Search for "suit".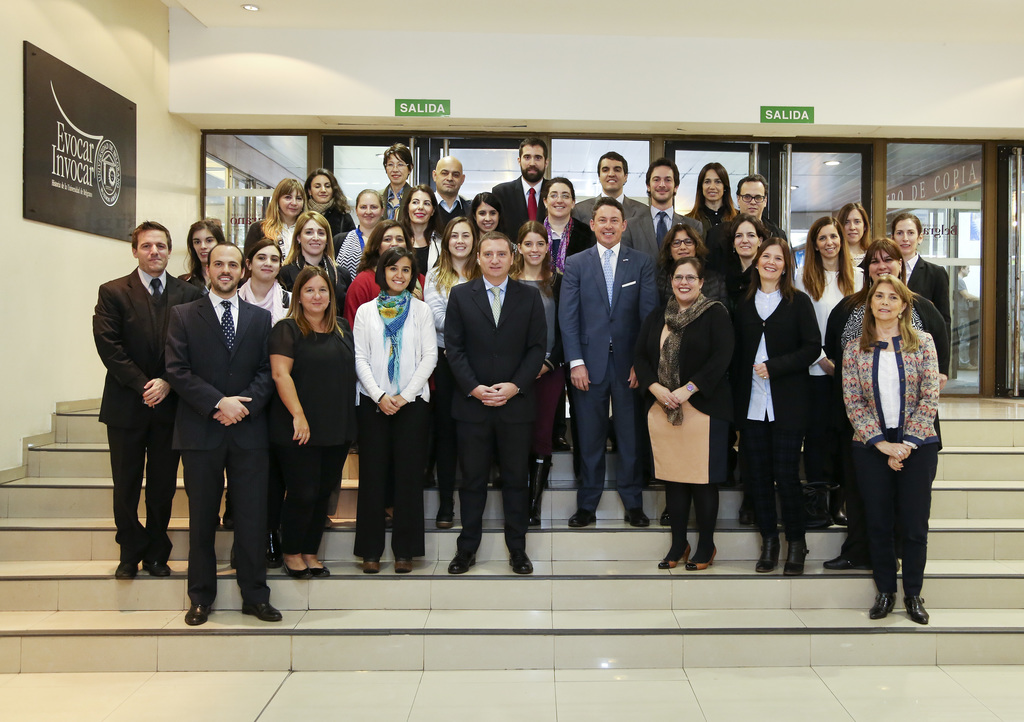
Found at 558/243/662/510.
